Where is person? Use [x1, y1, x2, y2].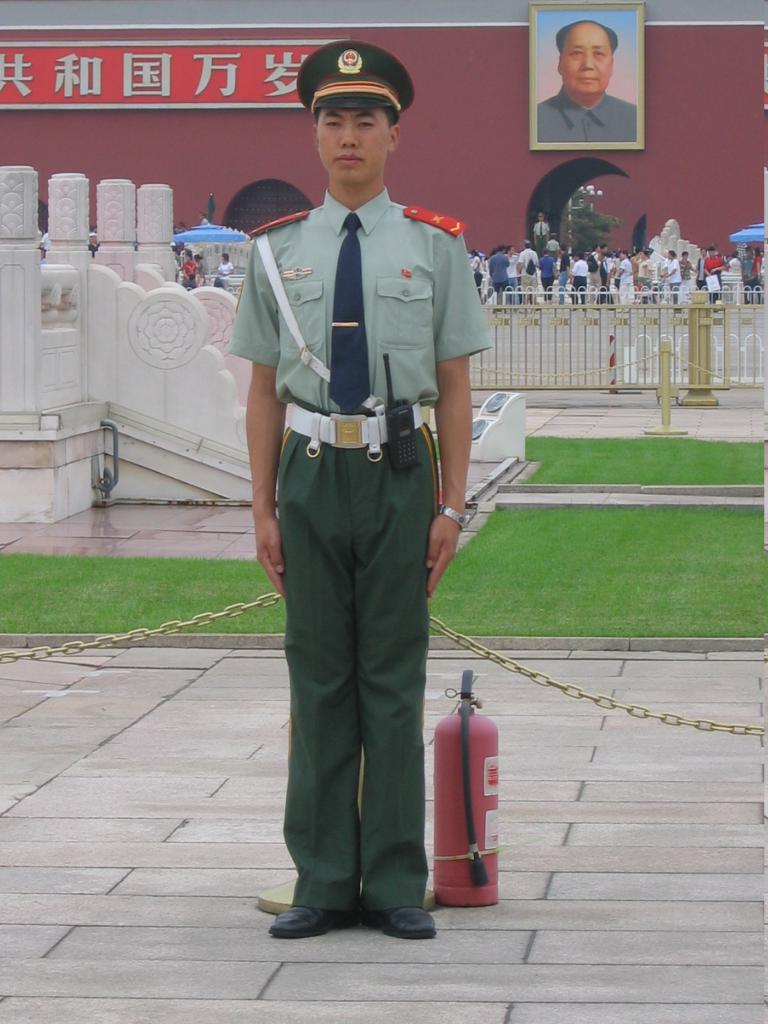
[531, 16, 639, 144].
